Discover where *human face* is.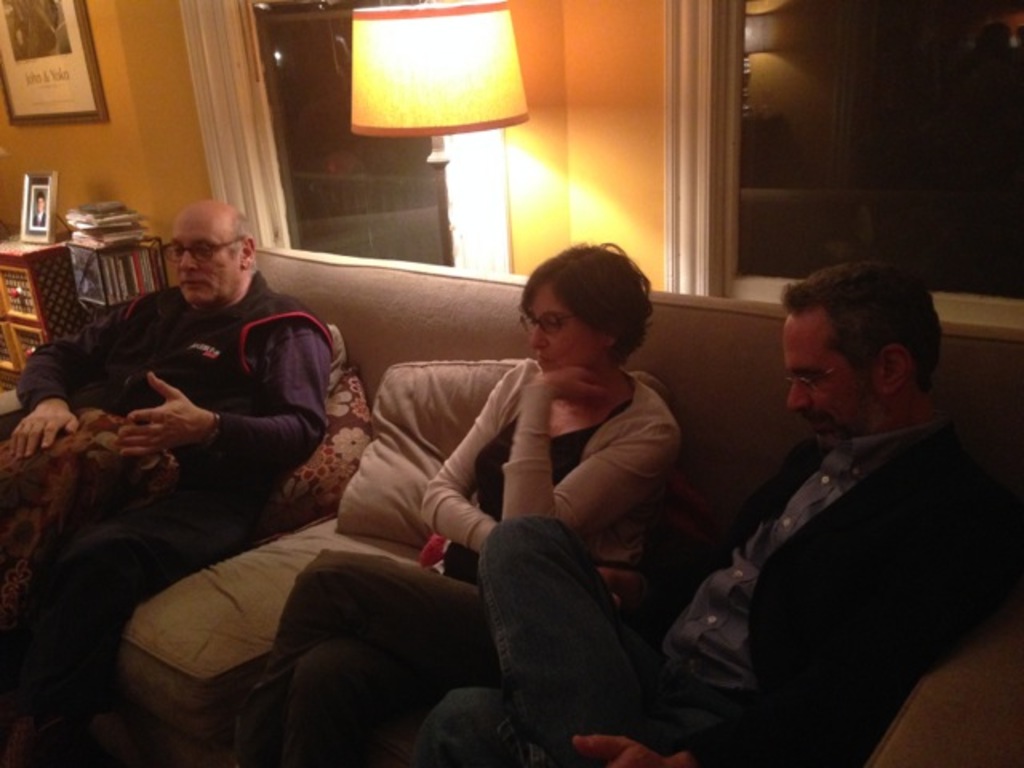
Discovered at {"left": 171, "top": 214, "right": 243, "bottom": 307}.
